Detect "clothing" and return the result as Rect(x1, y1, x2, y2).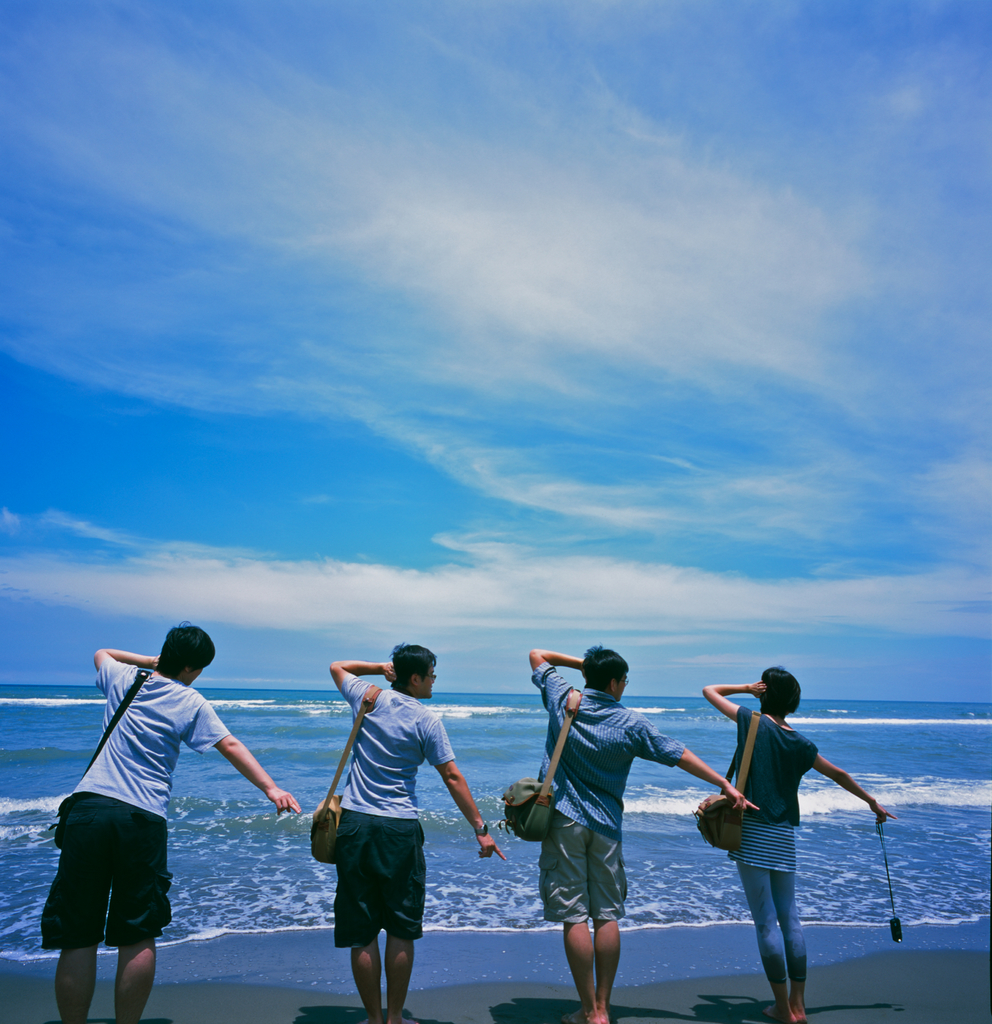
Rect(323, 680, 468, 960).
